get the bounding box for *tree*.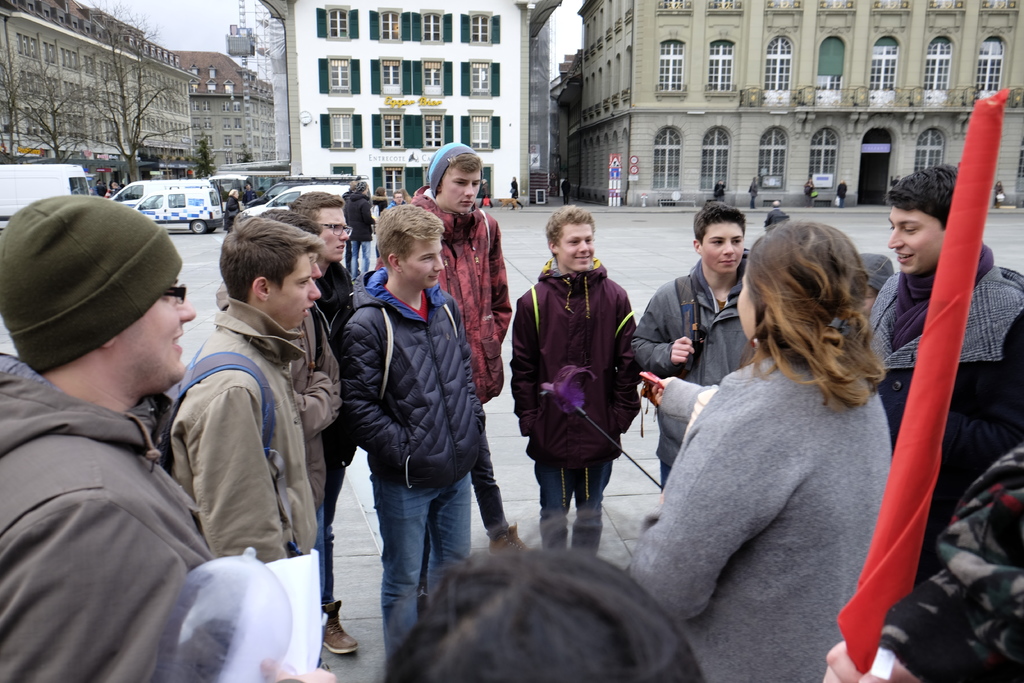
bbox=(189, 138, 218, 178).
